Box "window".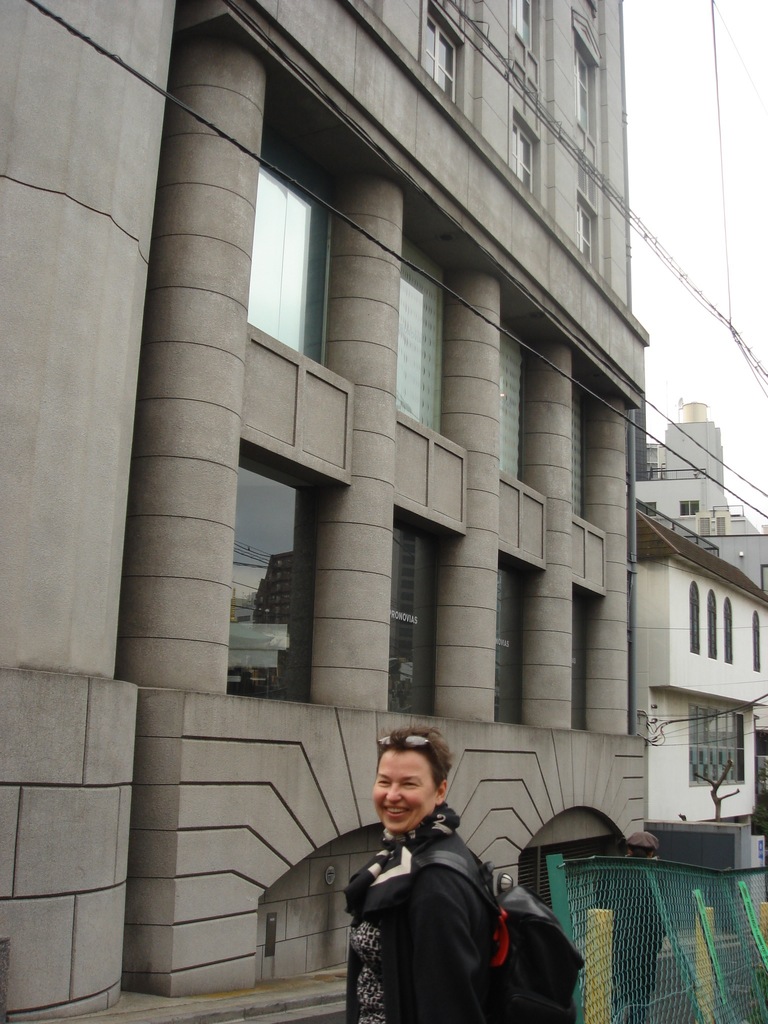
region(723, 599, 732, 665).
